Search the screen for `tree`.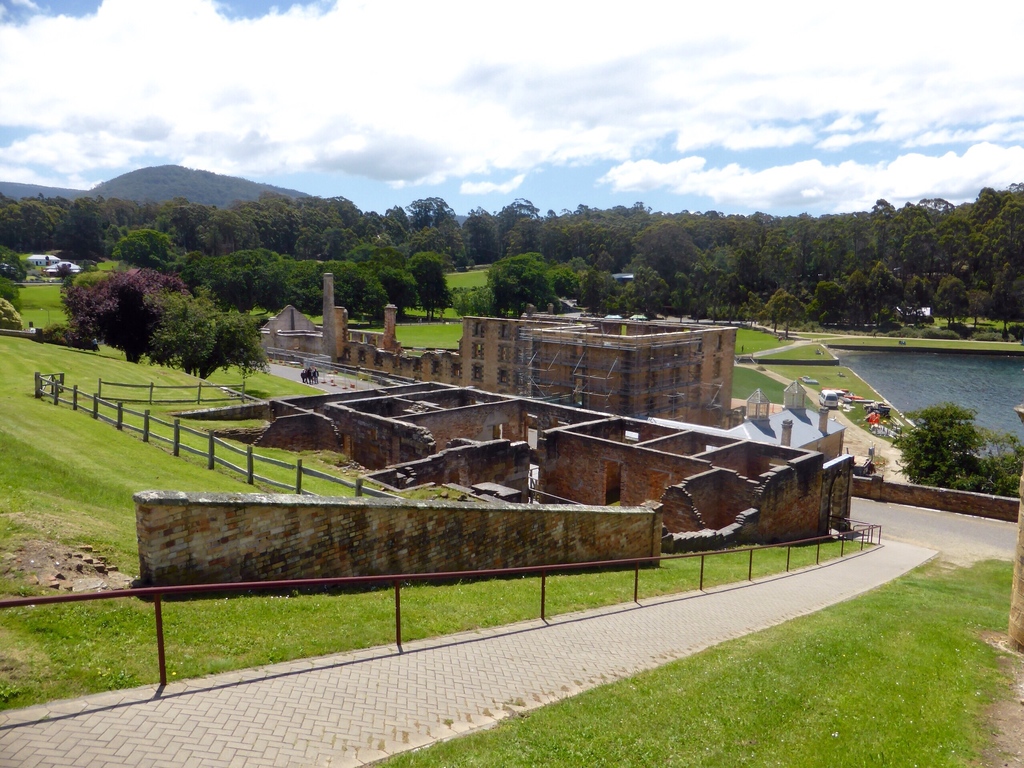
Found at rect(405, 250, 454, 321).
